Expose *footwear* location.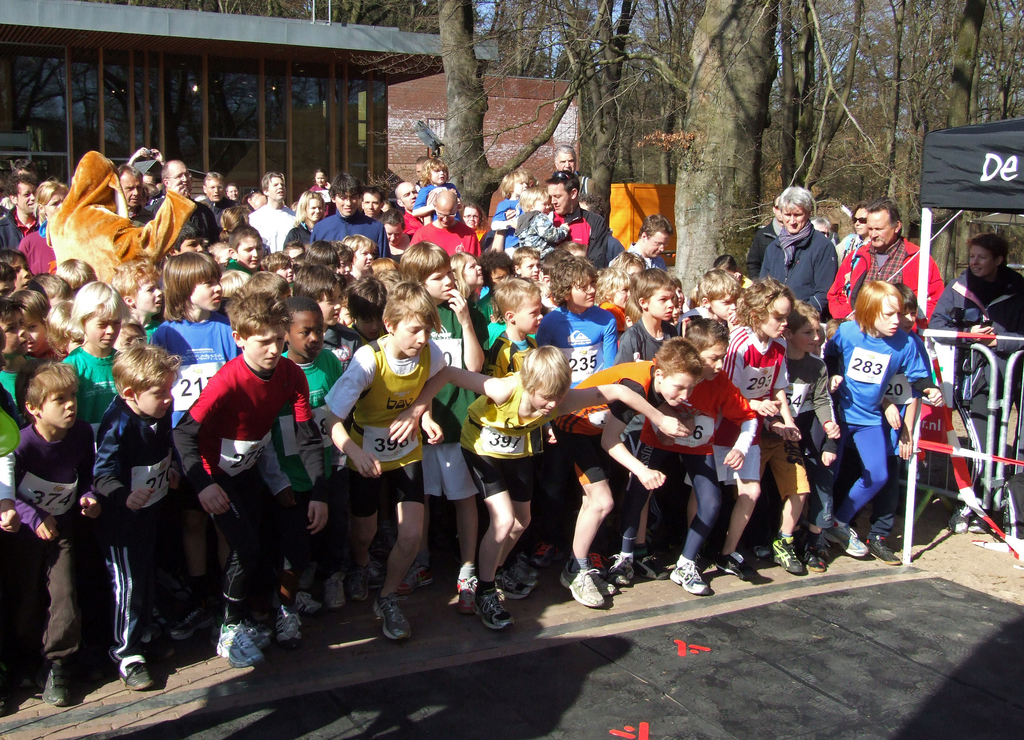
Exposed at 292:589:323:620.
